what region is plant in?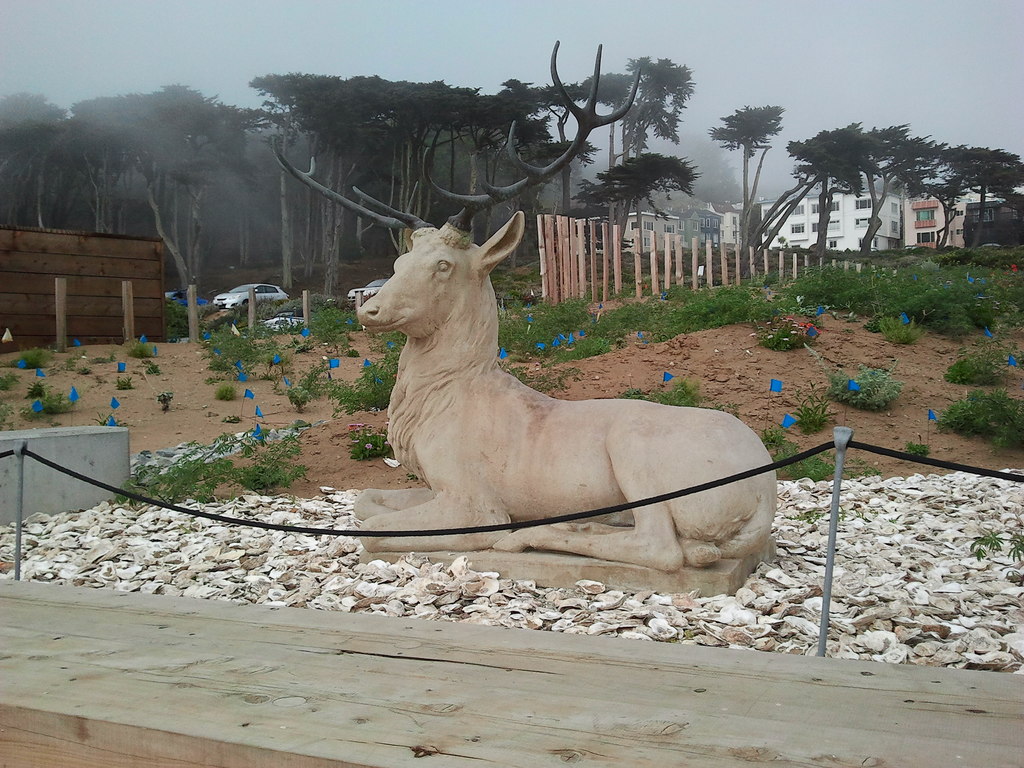
bbox=(76, 347, 87, 358).
